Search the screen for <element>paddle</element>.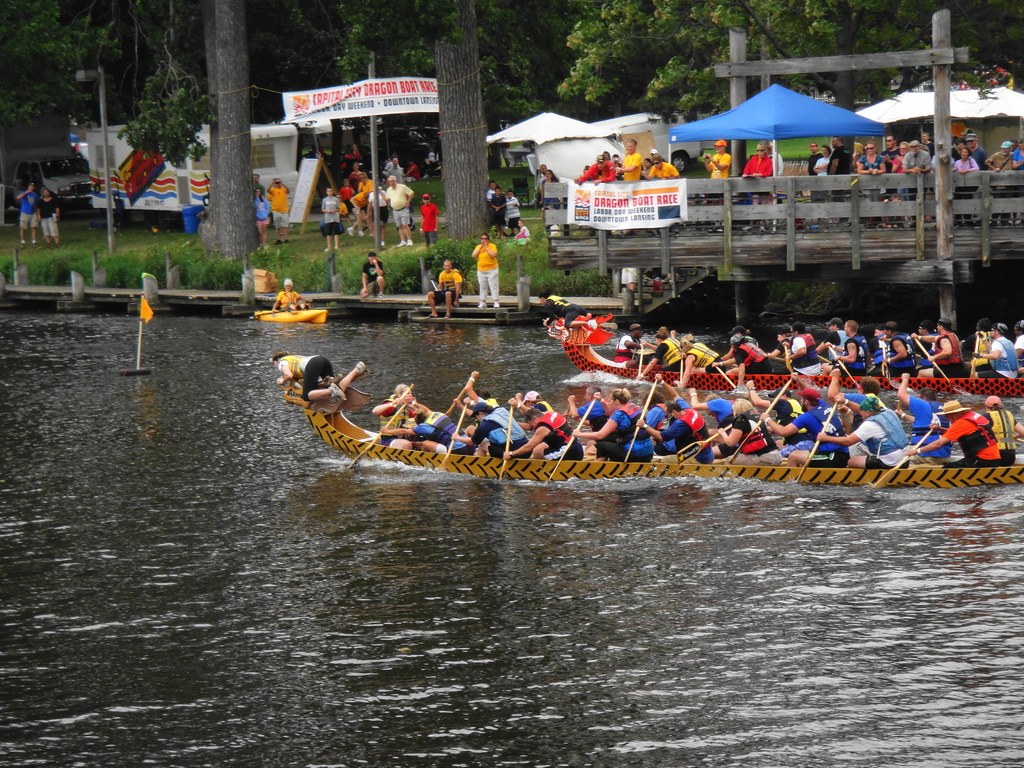
Found at rect(733, 379, 790, 466).
